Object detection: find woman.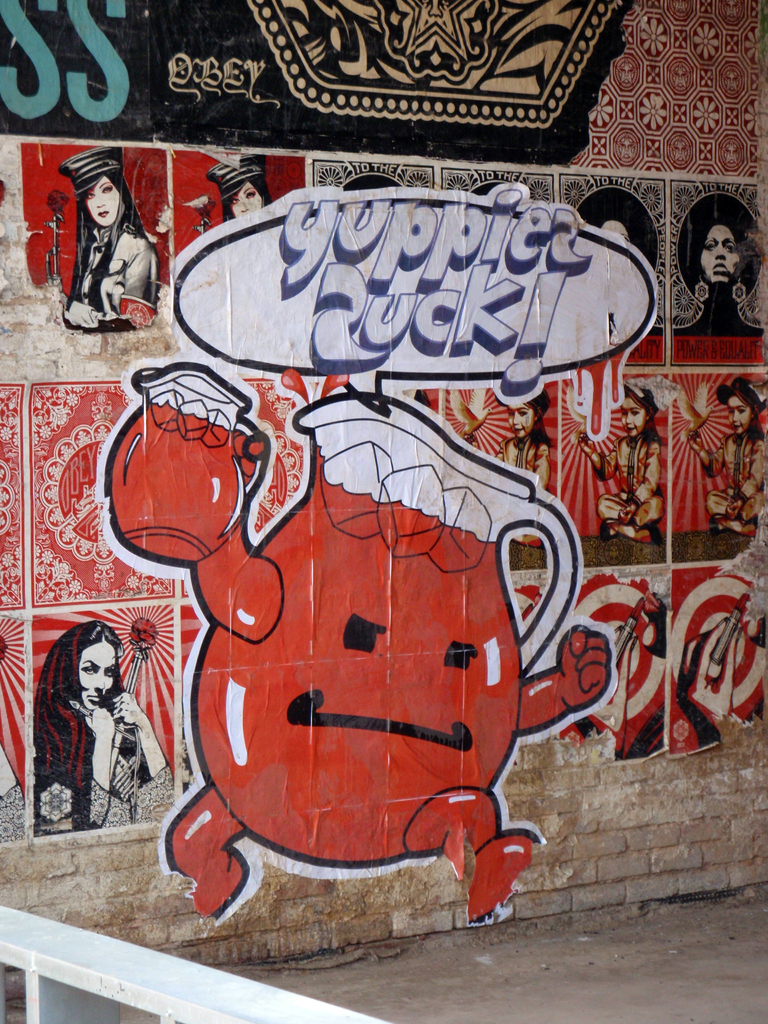
<box>580,390,666,551</box>.
